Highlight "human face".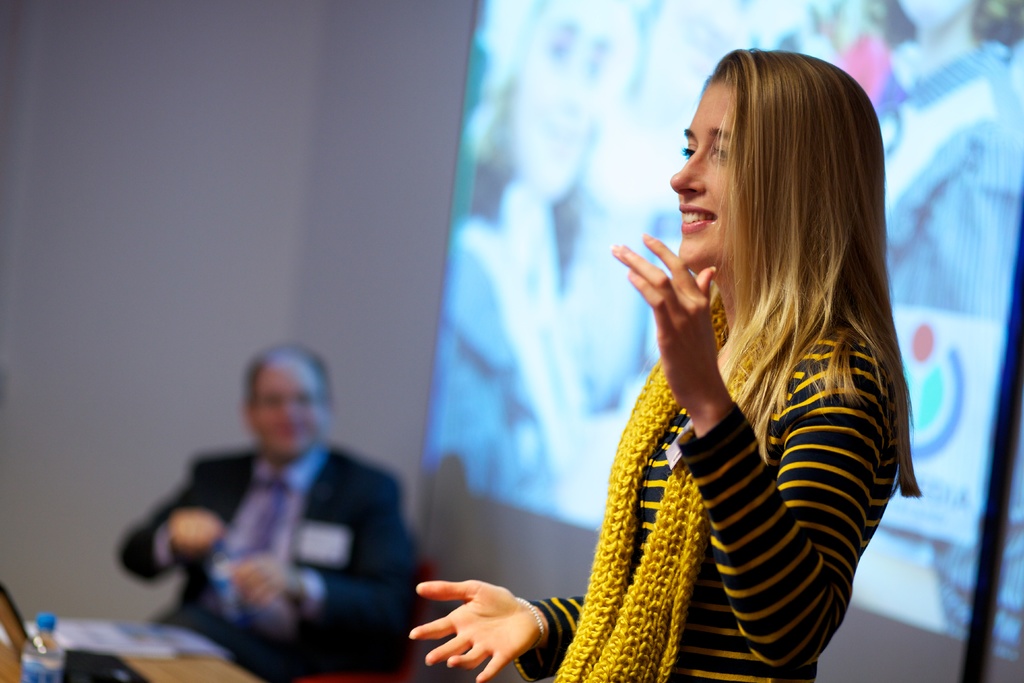
Highlighted region: locate(253, 361, 324, 459).
